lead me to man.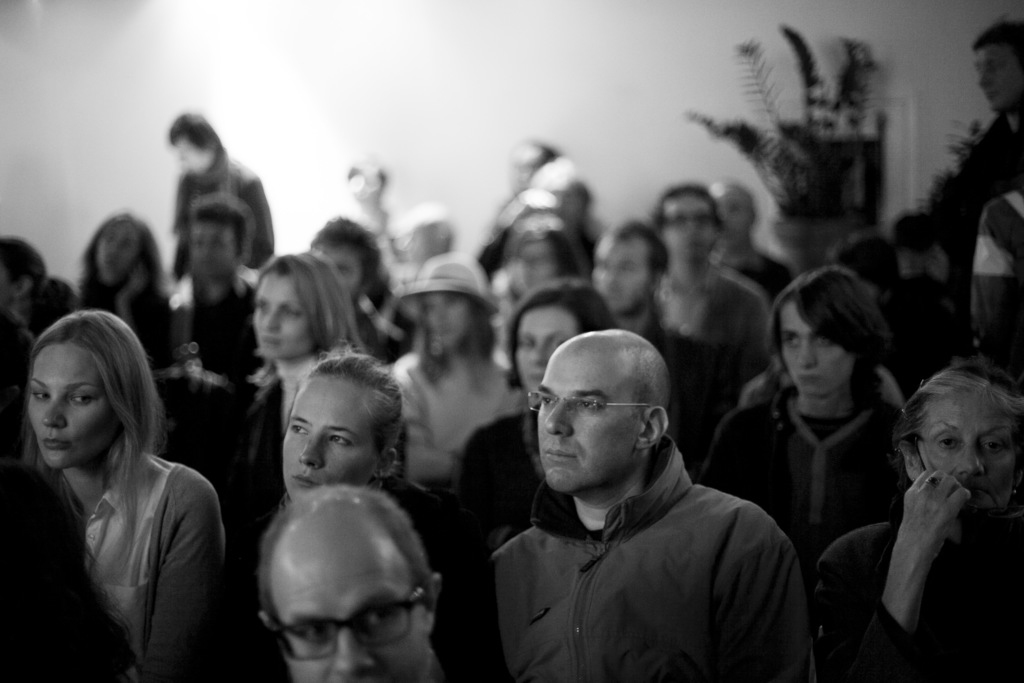
Lead to x1=253 y1=475 x2=488 y2=682.
